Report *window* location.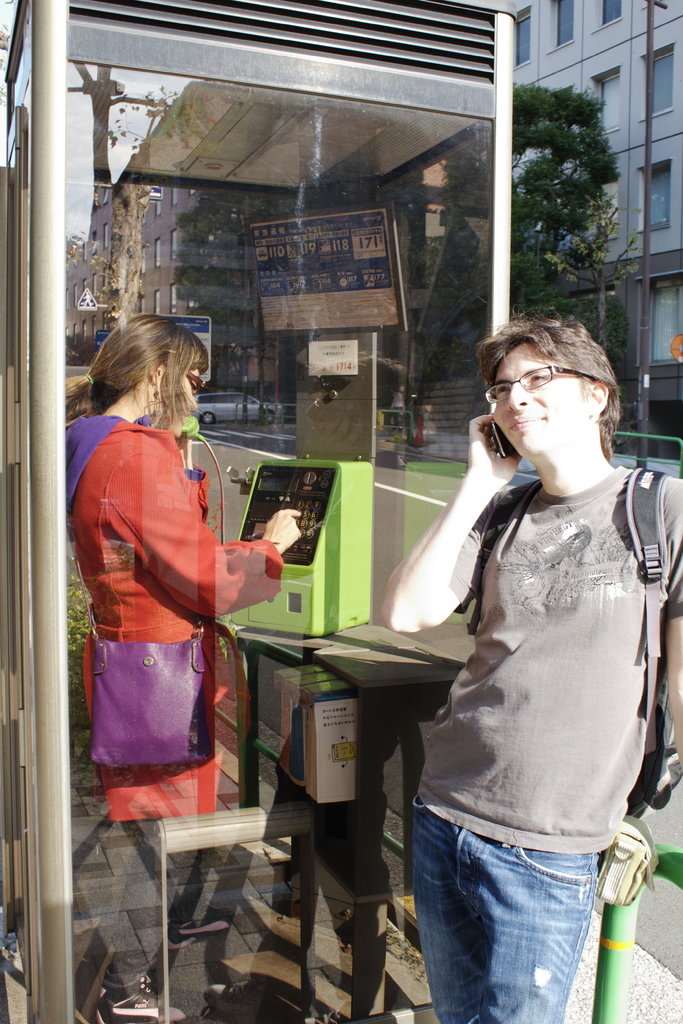
Report: select_region(586, 0, 625, 35).
